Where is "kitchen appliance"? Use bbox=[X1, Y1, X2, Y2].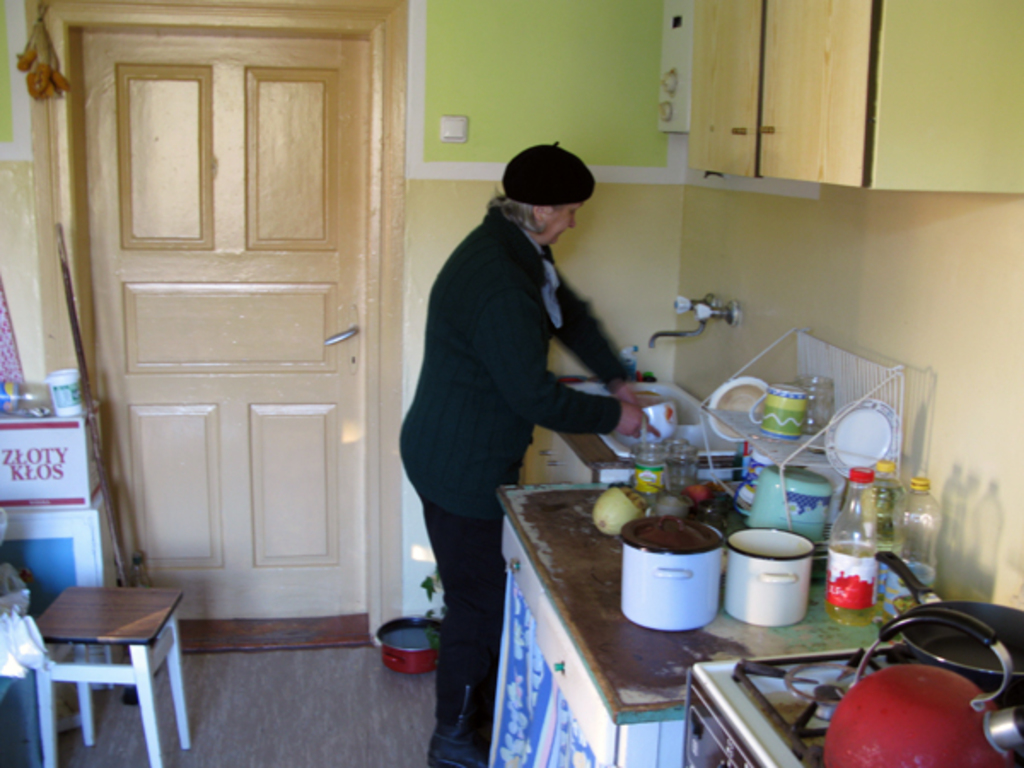
bbox=[370, 616, 437, 674].
